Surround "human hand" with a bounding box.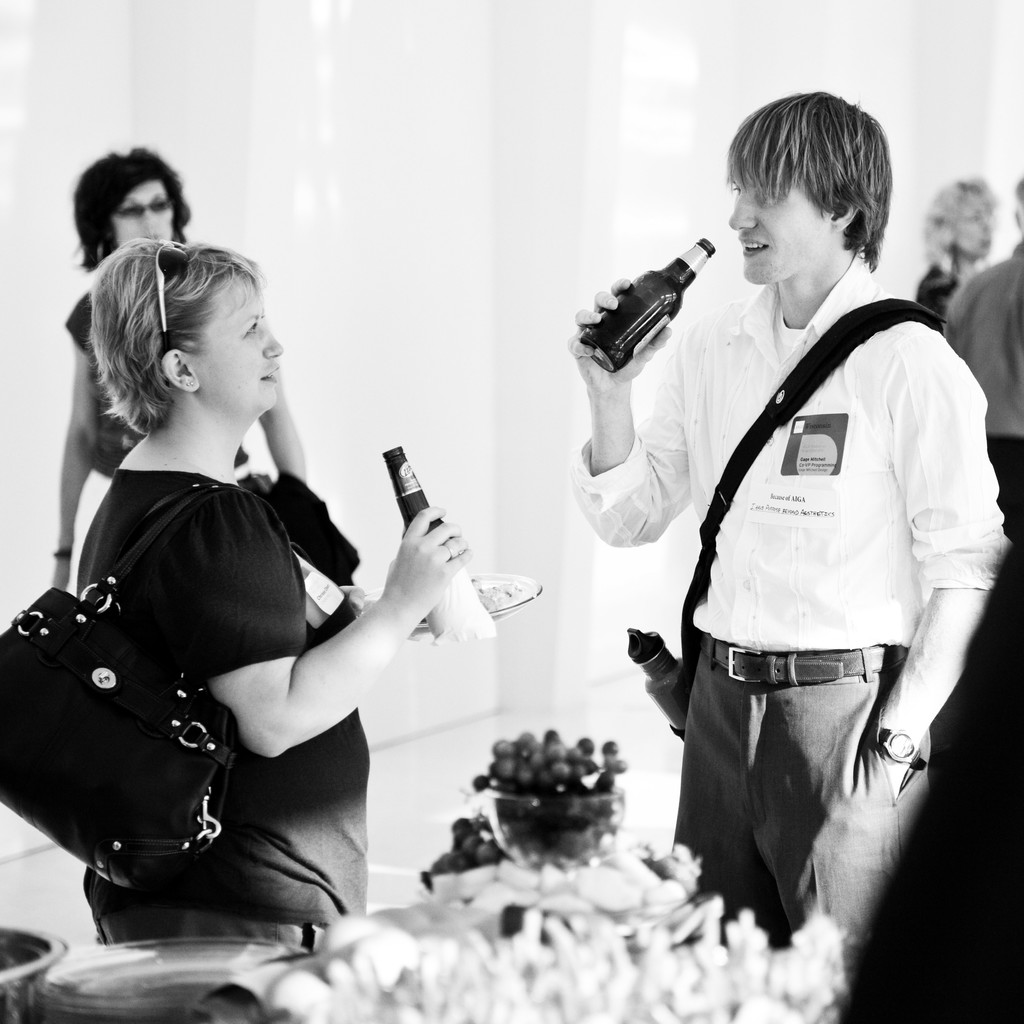
l=377, t=492, r=495, b=639.
